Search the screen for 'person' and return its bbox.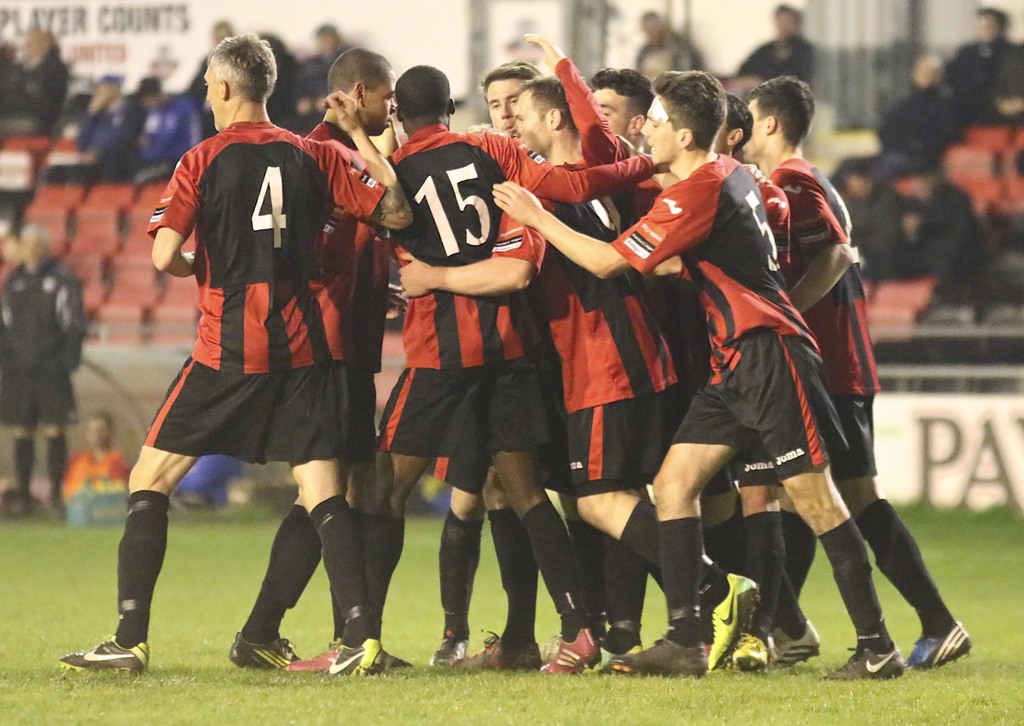
Found: 826,51,963,204.
